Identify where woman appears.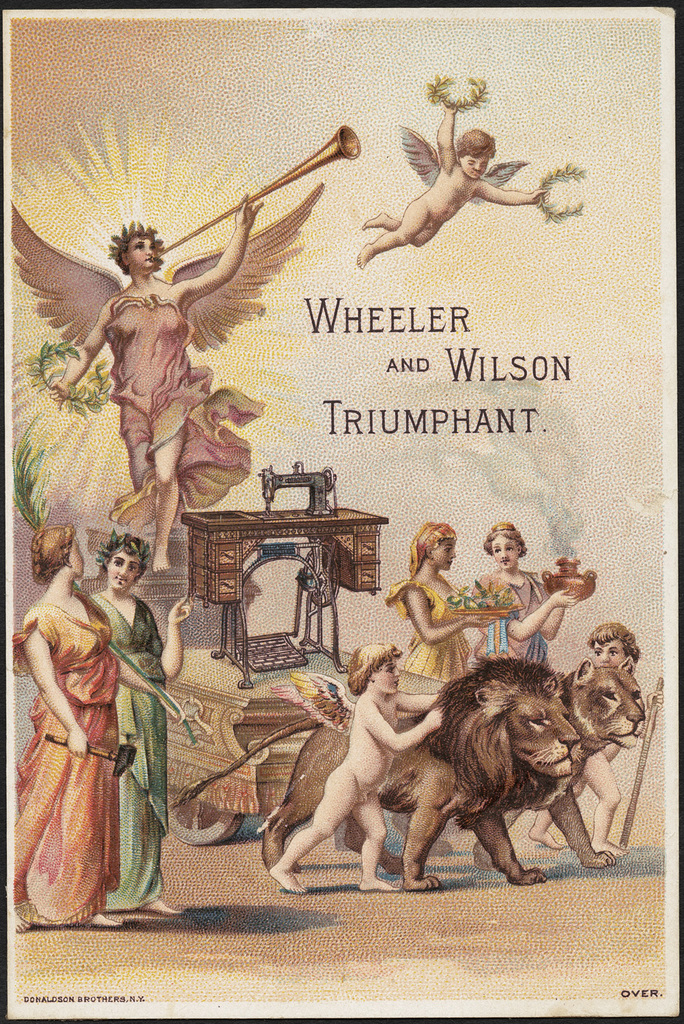
Appears at {"x1": 469, "y1": 517, "x2": 578, "y2": 672}.
